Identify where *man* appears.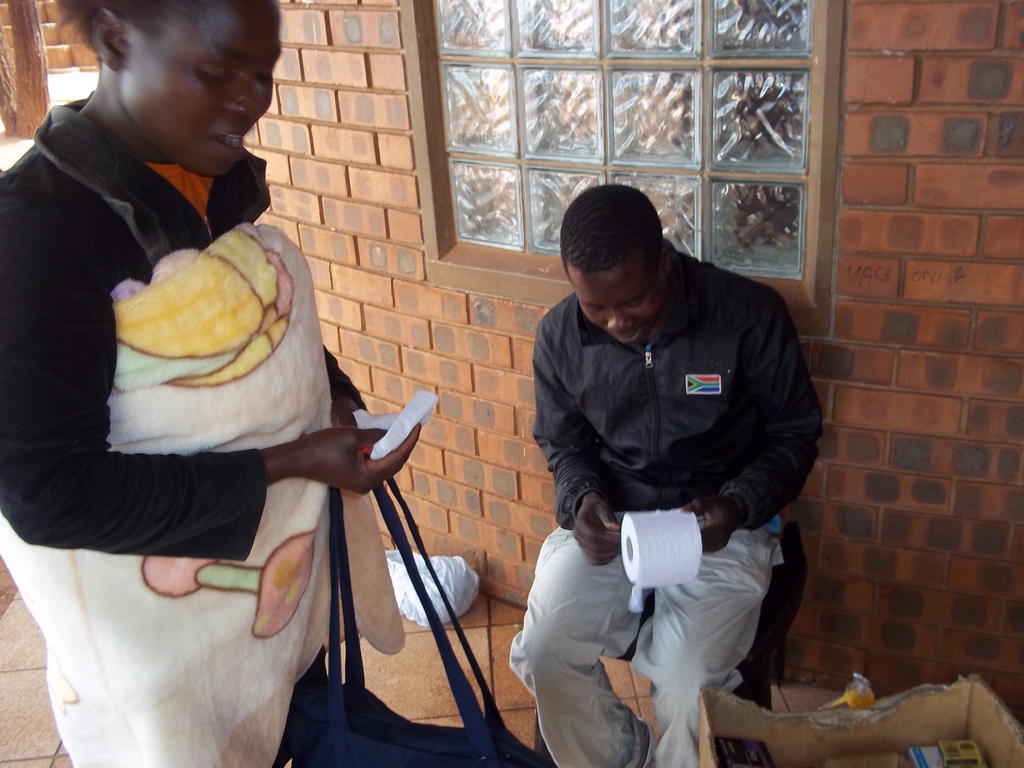
Appears at box(497, 180, 831, 734).
